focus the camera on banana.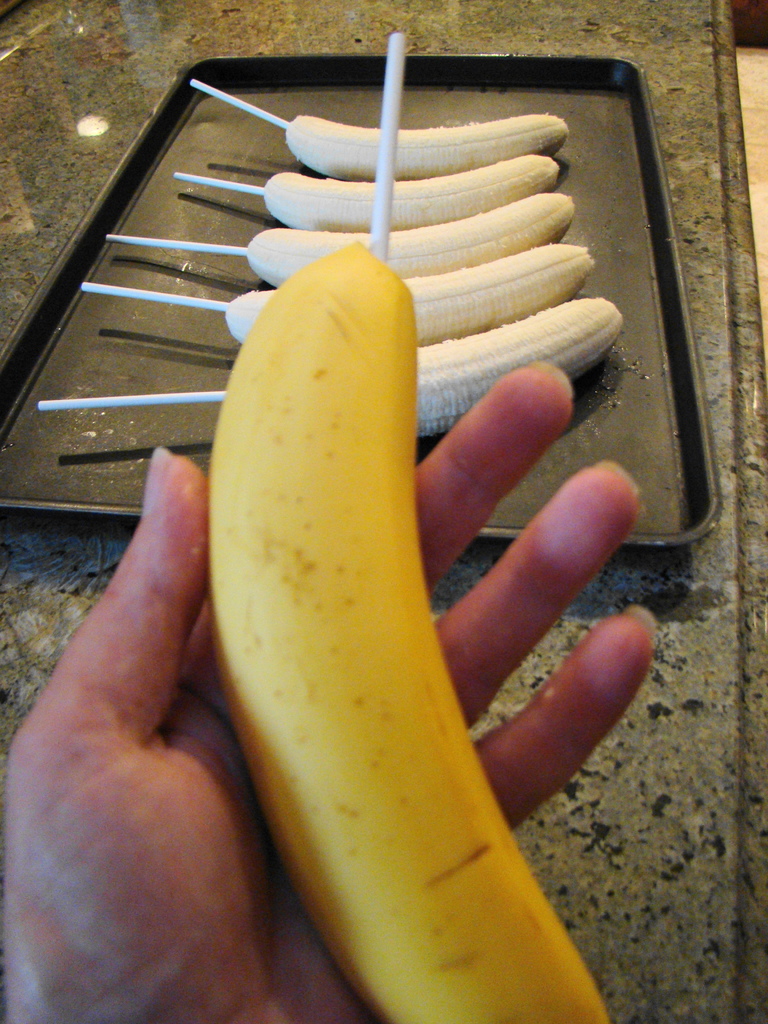
Focus region: 262 163 558 233.
